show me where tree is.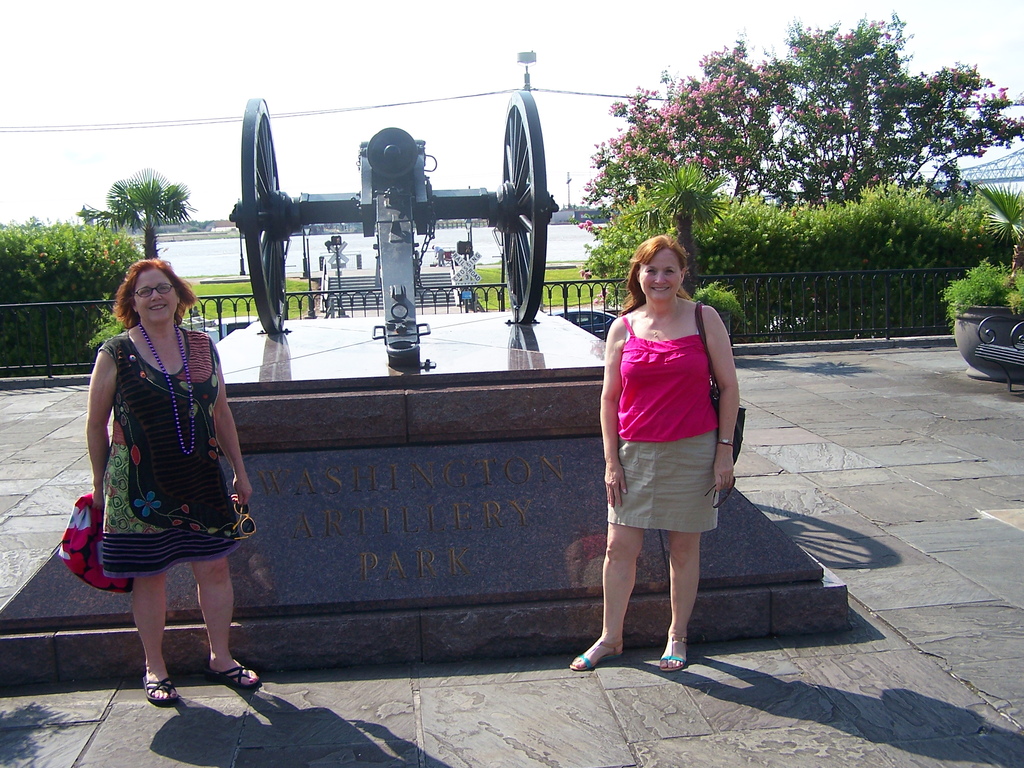
tree is at [629,156,735,291].
